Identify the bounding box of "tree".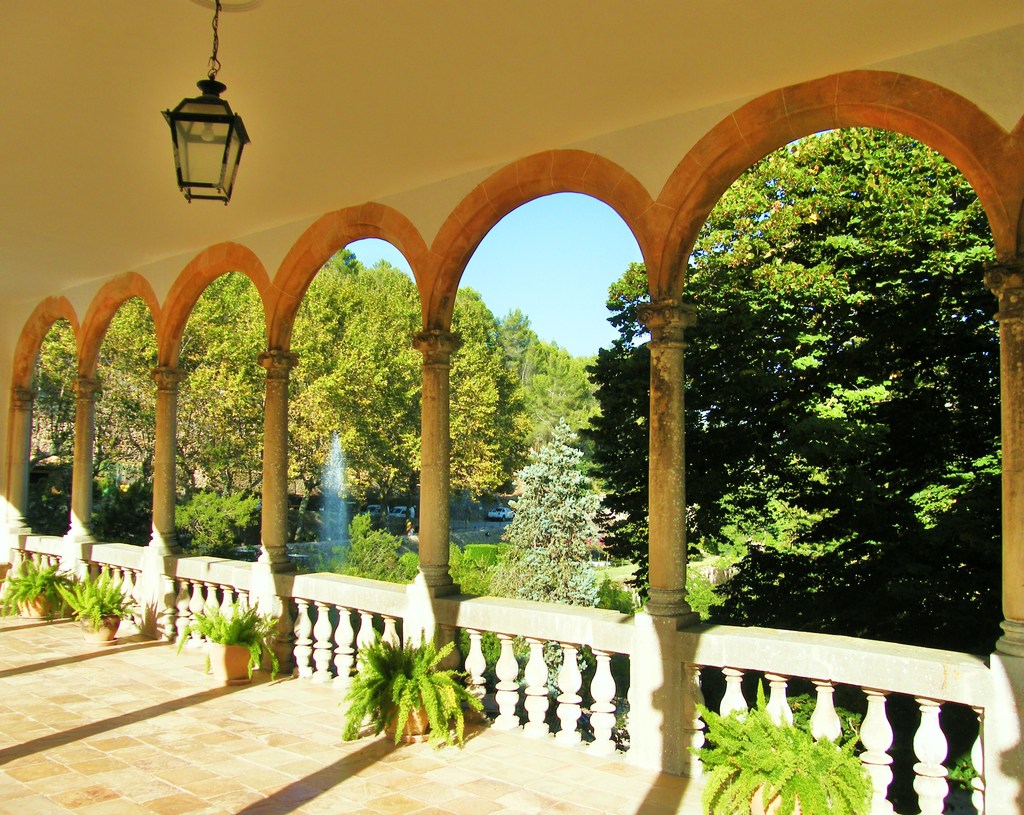
rect(566, 254, 668, 622).
